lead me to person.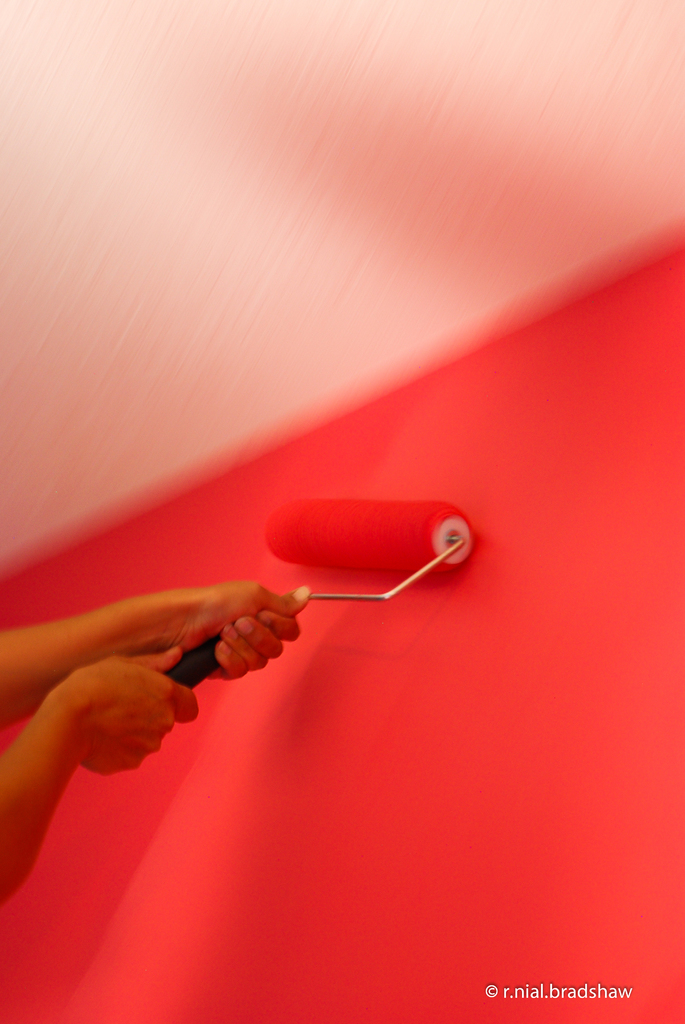
Lead to (left=0, top=584, right=310, bottom=884).
